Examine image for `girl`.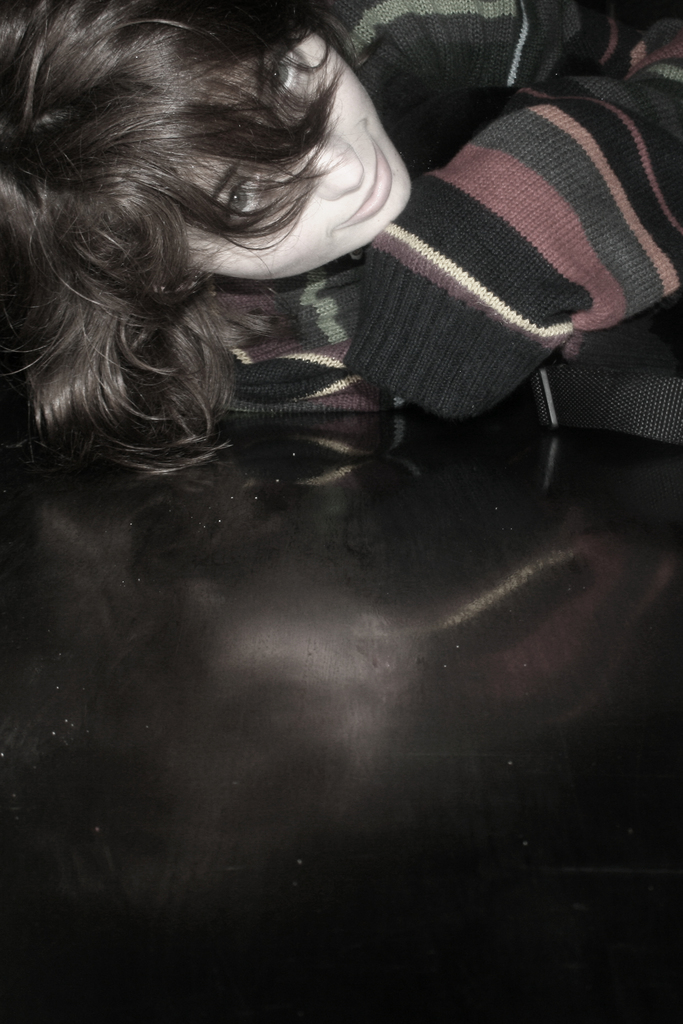
Examination result: [left=0, top=0, right=682, bottom=467].
